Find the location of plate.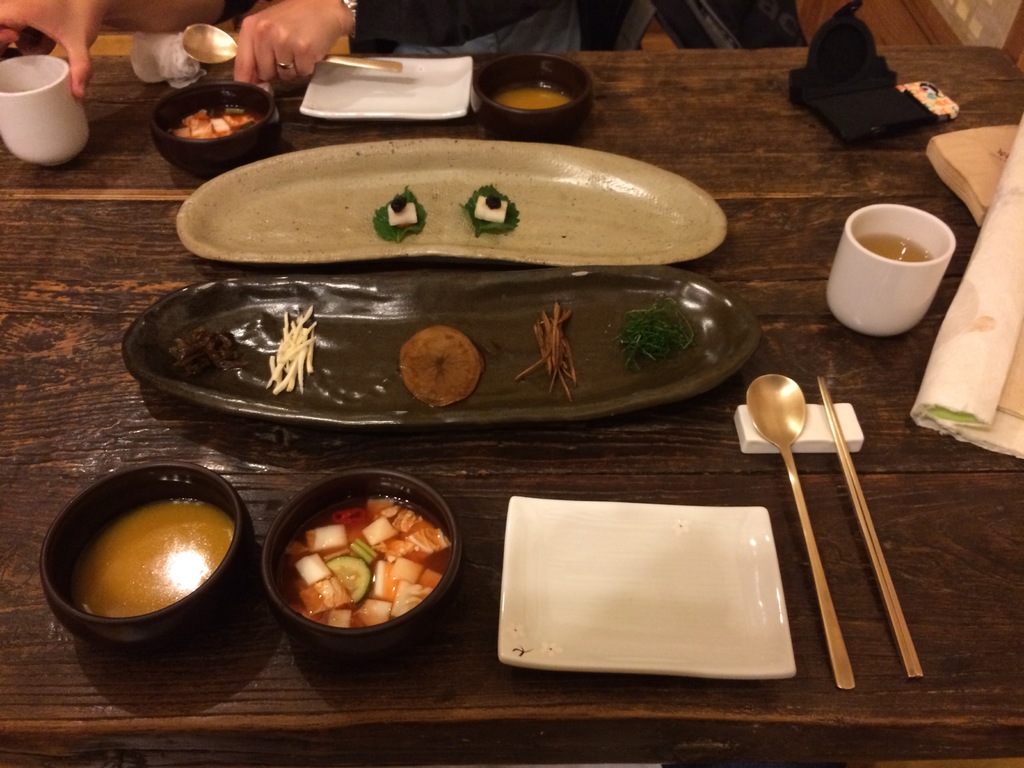
Location: box=[172, 140, 732, 269].
